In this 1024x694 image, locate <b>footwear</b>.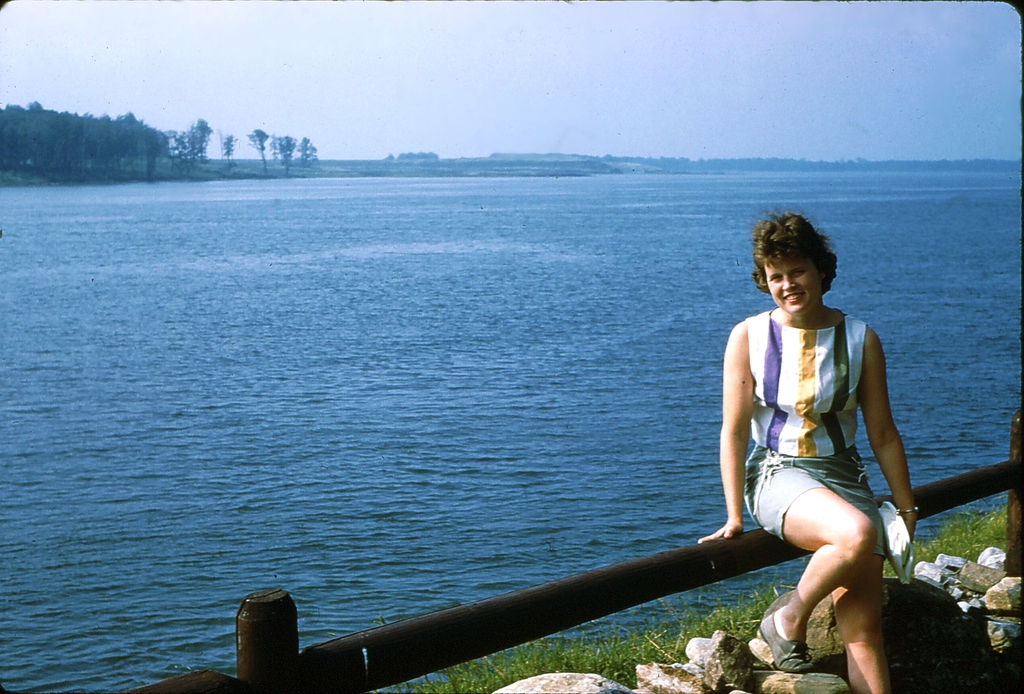
Bounding box: l=758, t=614, r=815, b=675.
